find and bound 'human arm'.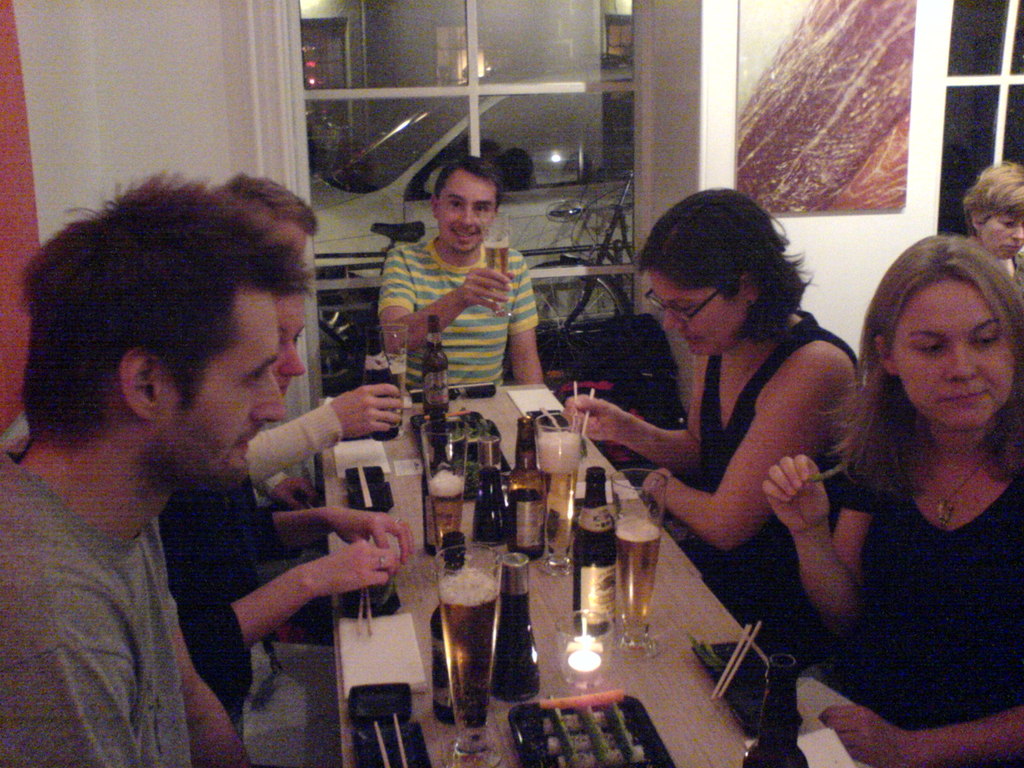
Bound: rect(257, 497, 419, 566).
